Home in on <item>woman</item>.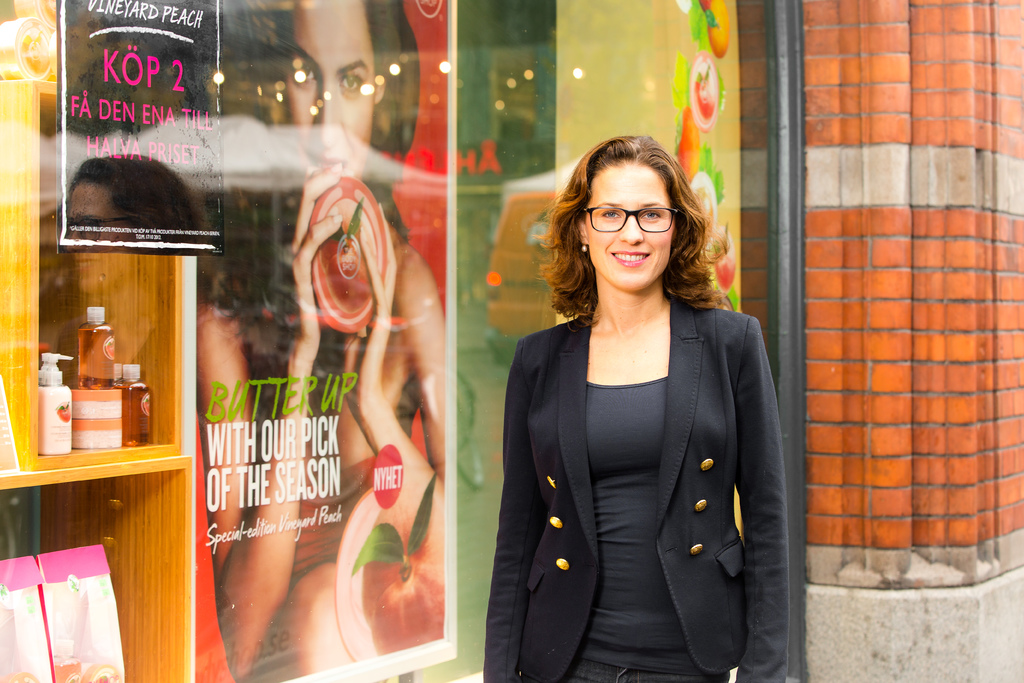
Homed in at region(186, 0, 449, 682).
